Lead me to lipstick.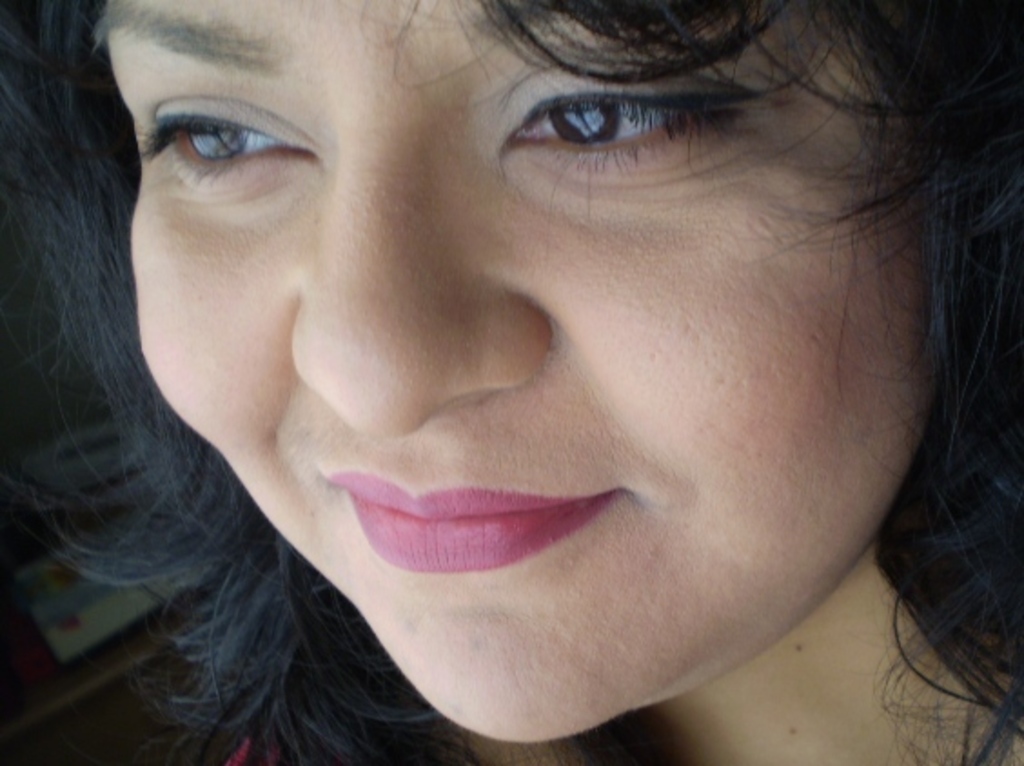
Lead to bbox(329, 470, 617, 572).
